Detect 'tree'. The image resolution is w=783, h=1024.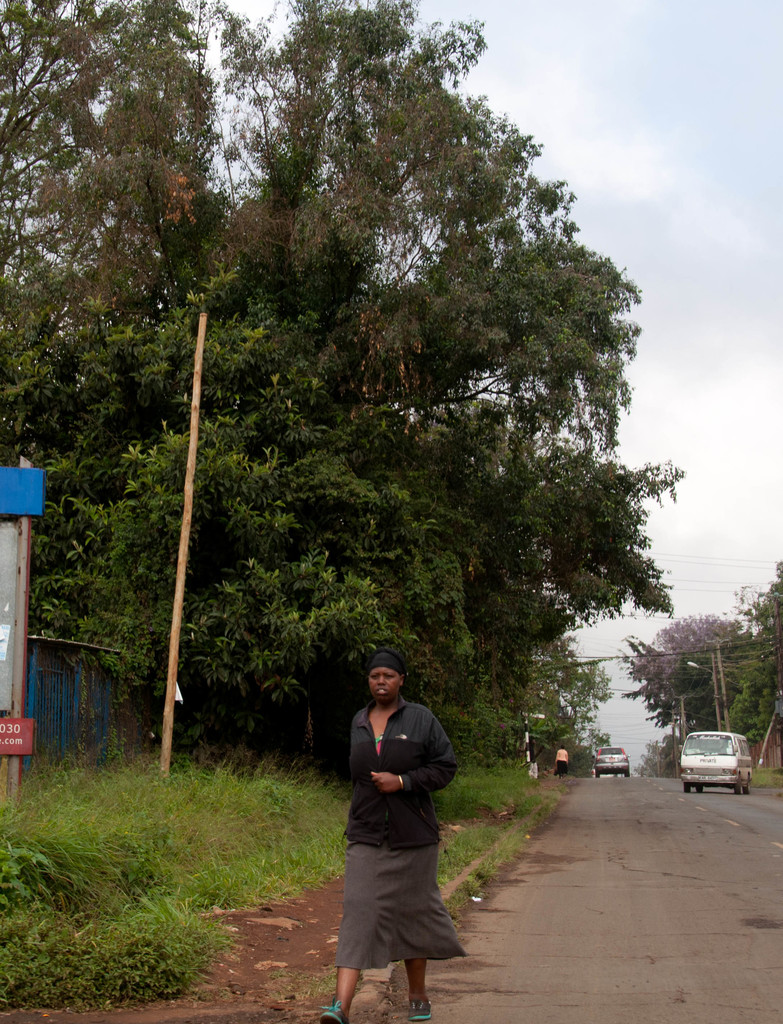
left=526, top=643, right=612, bottom=766.
